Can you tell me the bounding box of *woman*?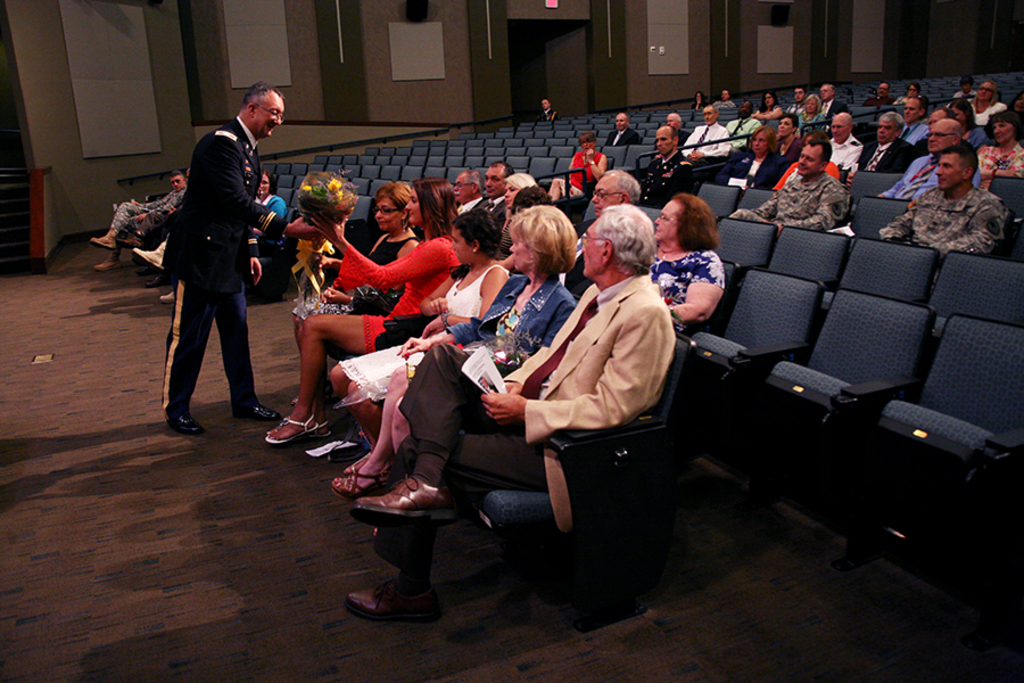
{"x1": 972, "y1": 117, "x2": 1023, "y2": 175}.
